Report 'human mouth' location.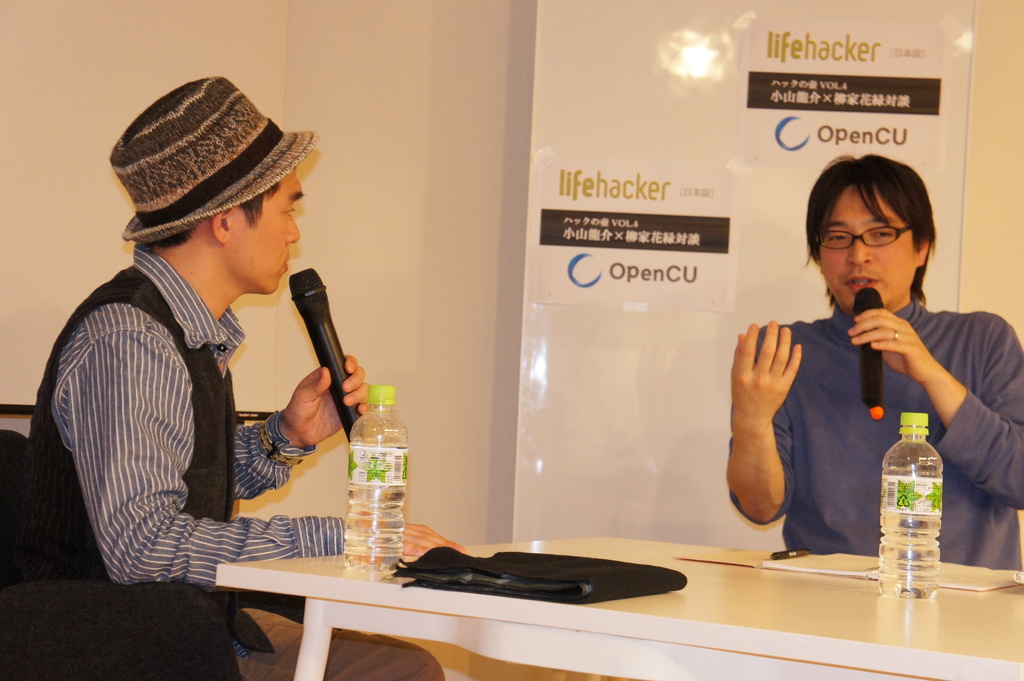
Report: x1=284 y1=266 x2=287 y2=271.
